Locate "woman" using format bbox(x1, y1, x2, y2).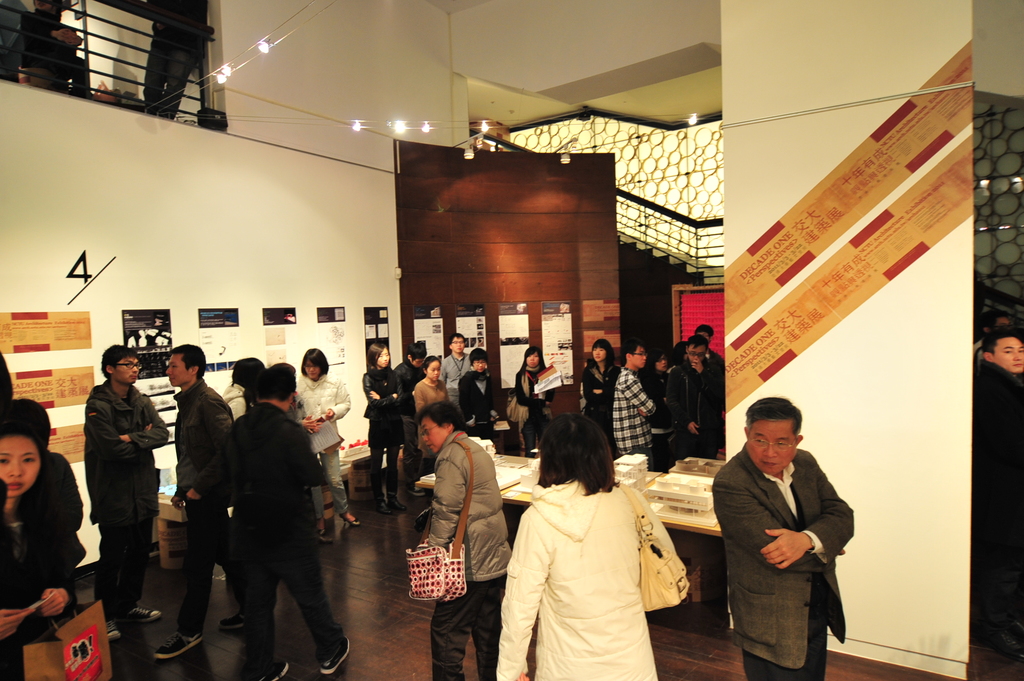
bbox(496, 415, 675, 680).
